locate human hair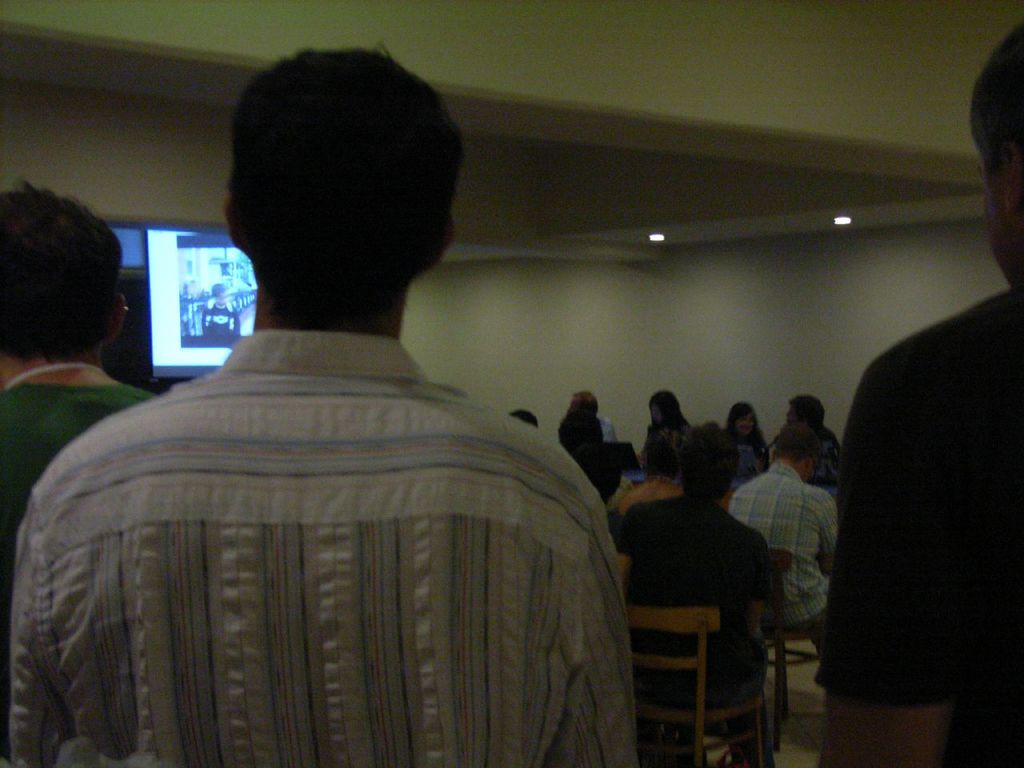
region(682, 422, 736, 502)
